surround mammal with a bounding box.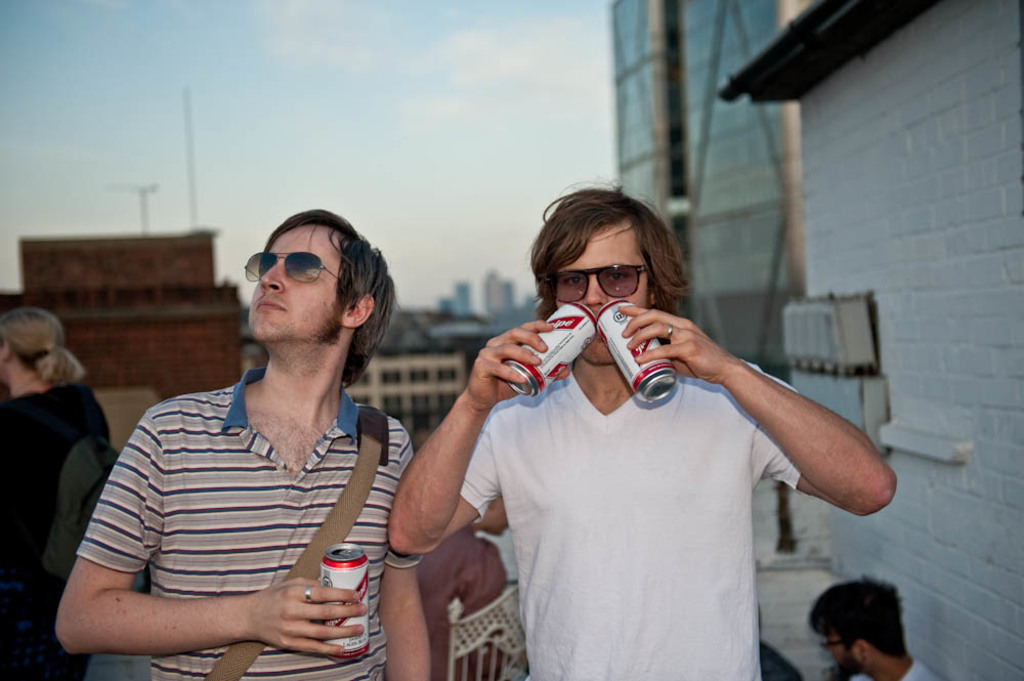
detection(416, 500, 508, 670).
